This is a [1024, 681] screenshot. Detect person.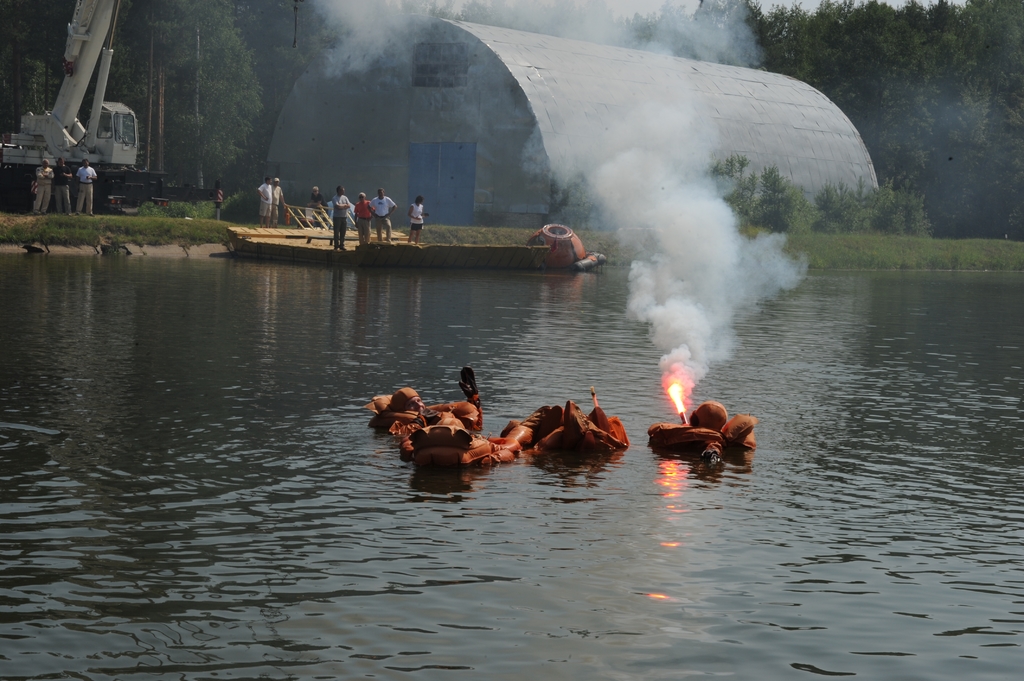
[left=212, top=179, right=225, bottom=220].
